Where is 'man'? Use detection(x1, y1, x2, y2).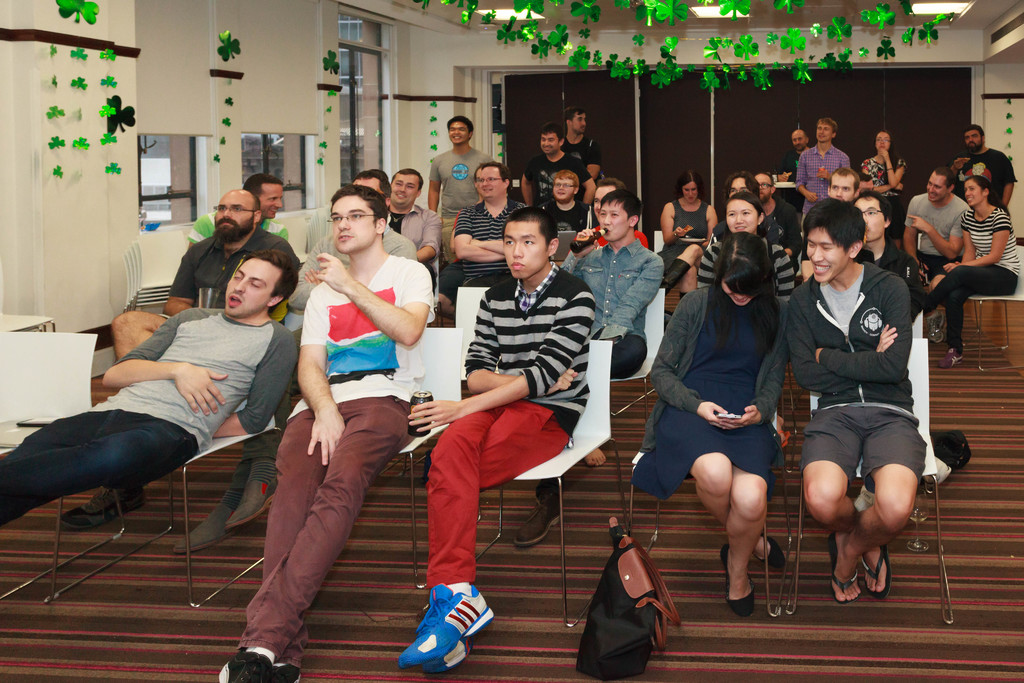
detection(522, 119, 600, 208).
